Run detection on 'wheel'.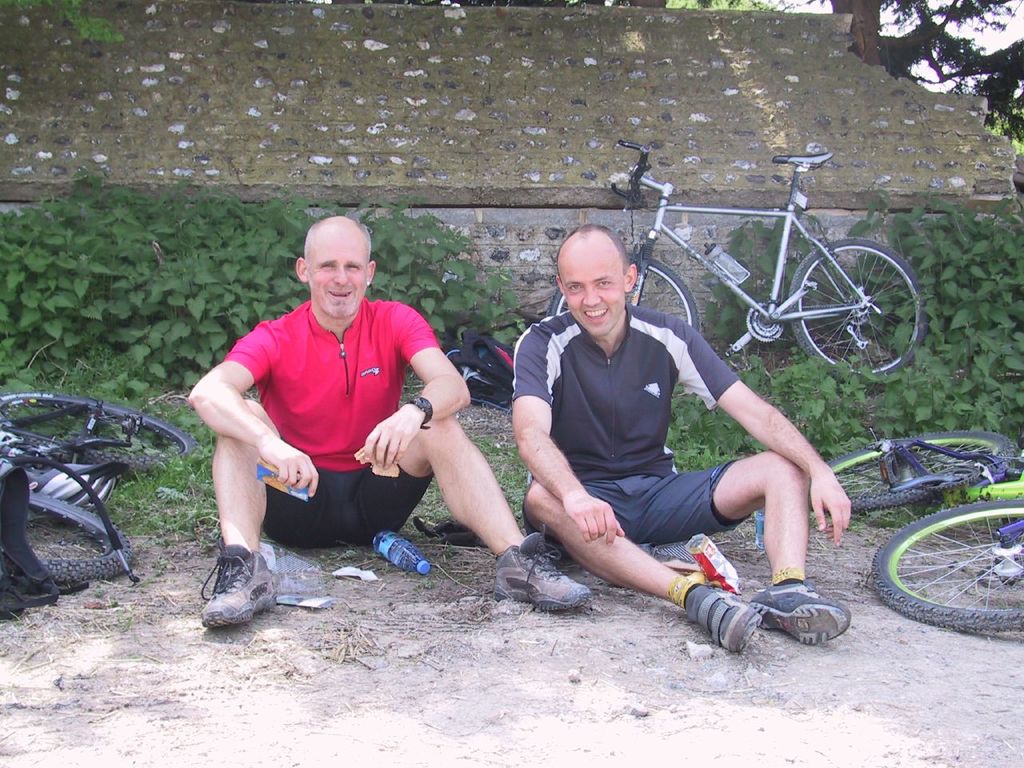
Result: [791, 232, 904, 362].
